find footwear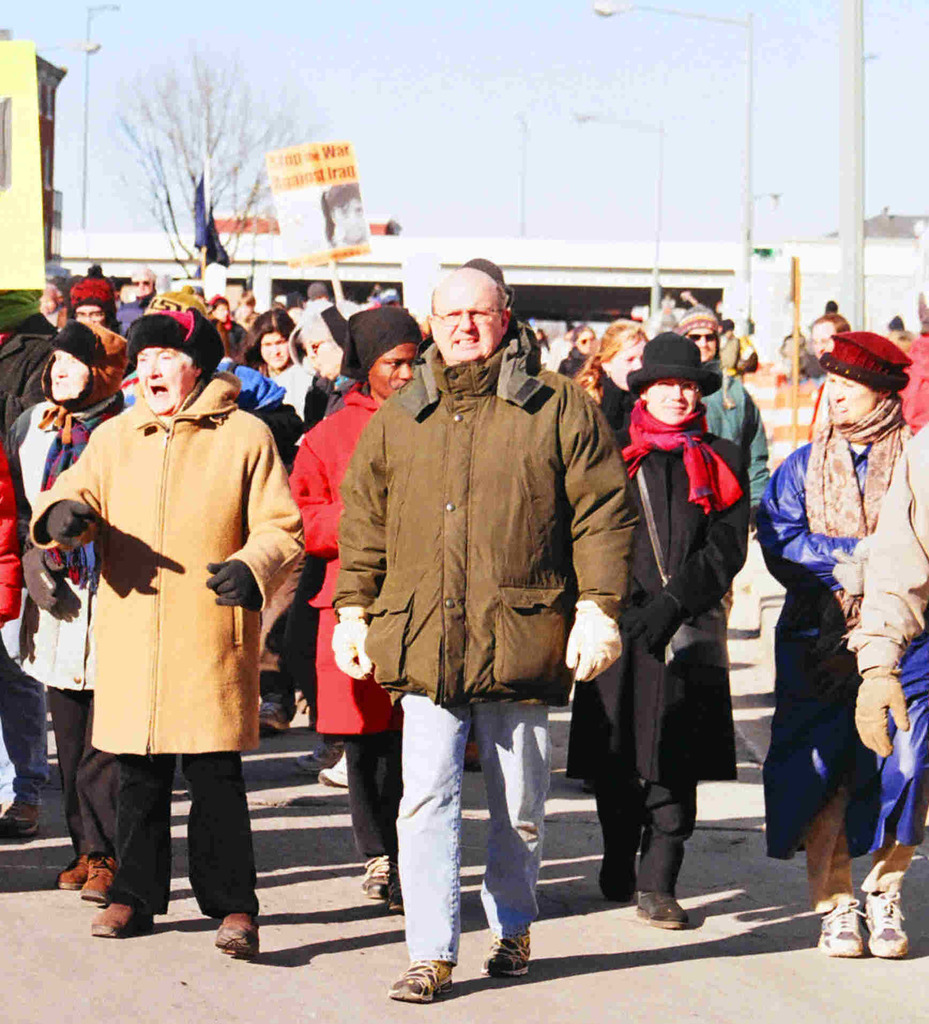
x1=214 y1=912 x2=258 y2=957
